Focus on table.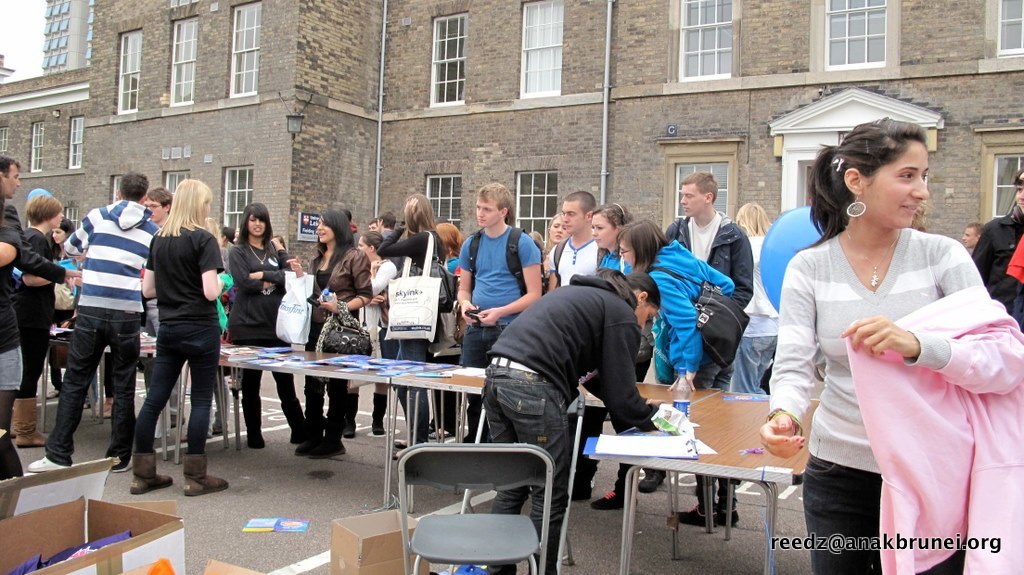
Focused at {"left": 47, "top": 334, "right": 482, "bottom": 504}.
